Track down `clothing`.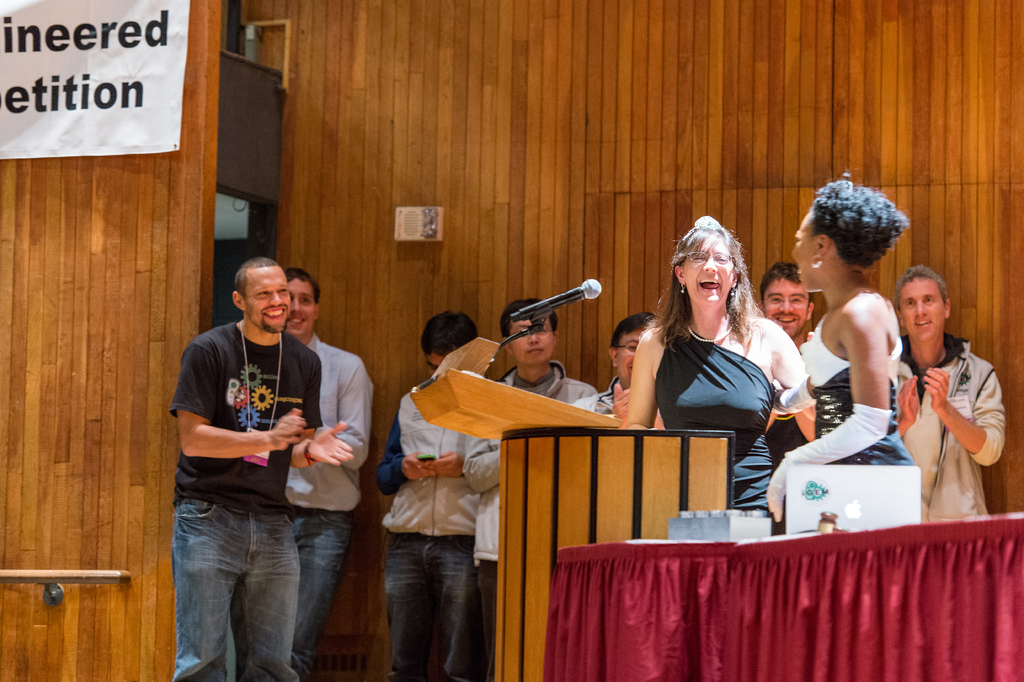
Tracked to <bbox>803, 306, 924, 467</bbox>.
